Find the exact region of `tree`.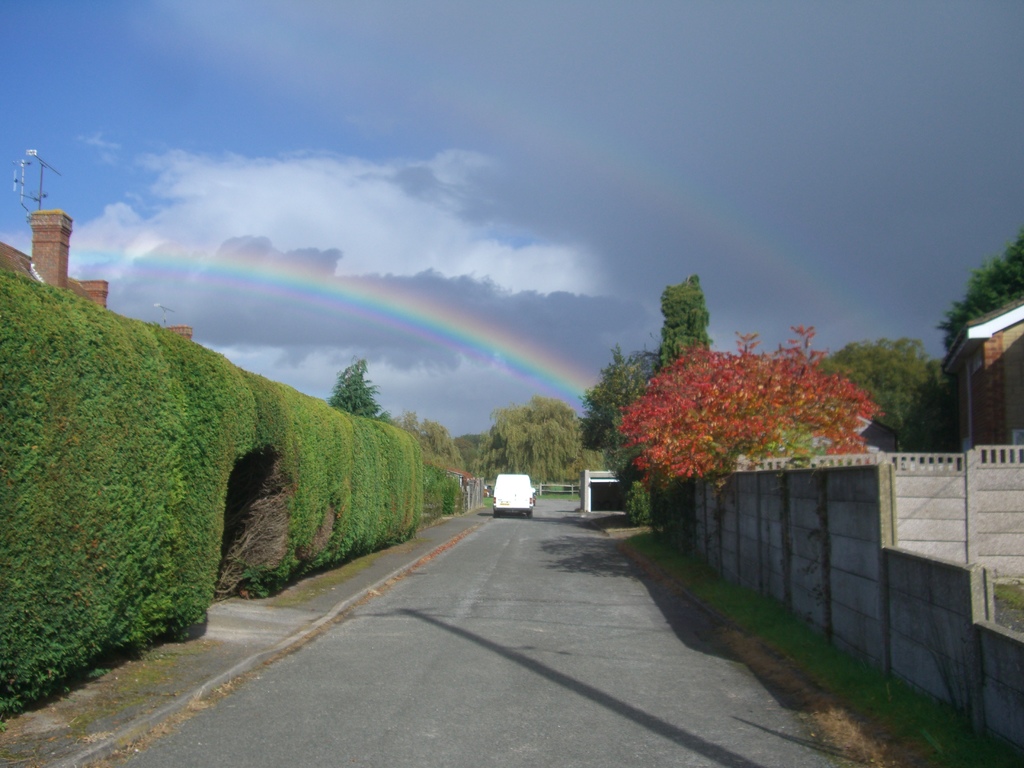
Exact region: pyautogui.locateOnScreen(661, 274, 715, 373).
